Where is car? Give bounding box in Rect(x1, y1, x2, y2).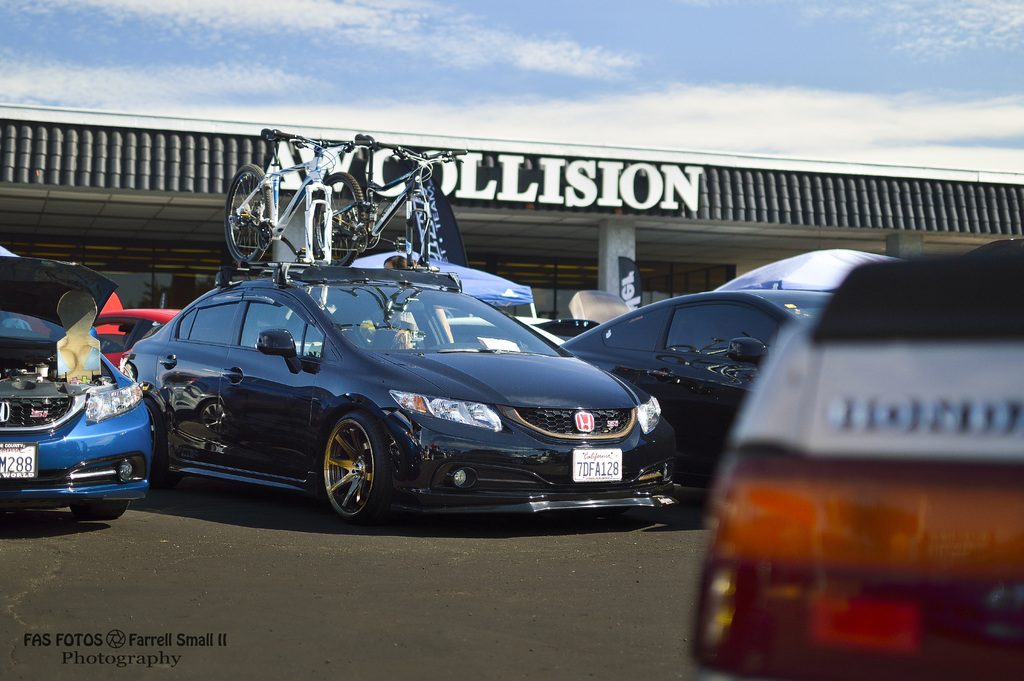
Rect(92, 291, 182, 367).
